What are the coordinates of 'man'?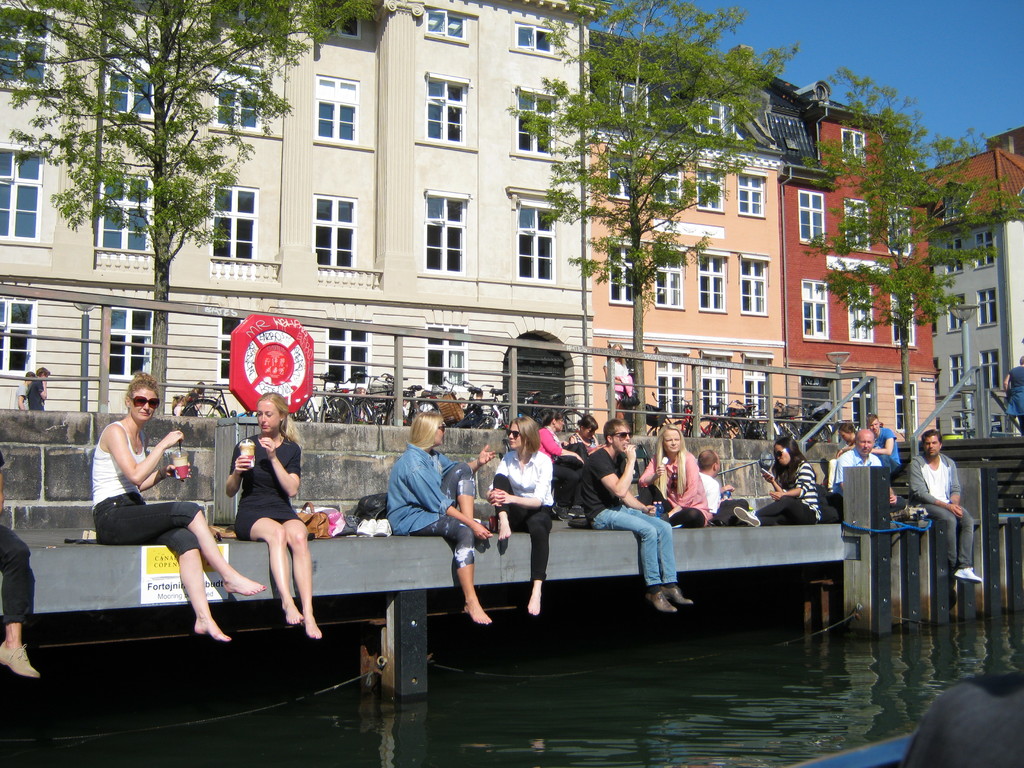
[x1=837, y1=422, x2=858, y2=454].
